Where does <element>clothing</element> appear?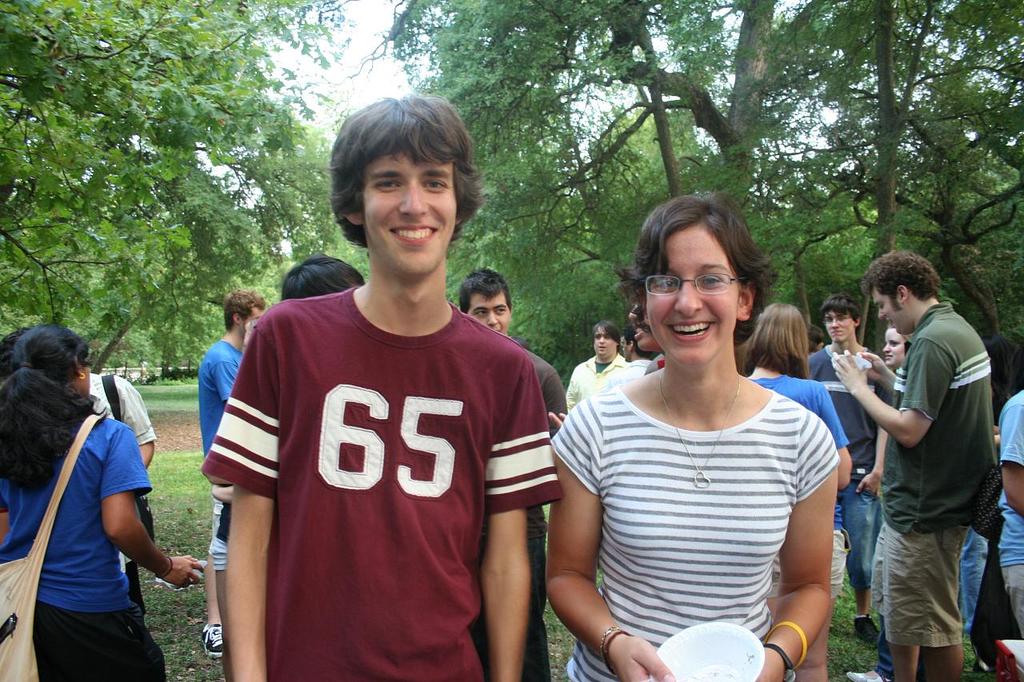
Appears at (520,345,568,427).
